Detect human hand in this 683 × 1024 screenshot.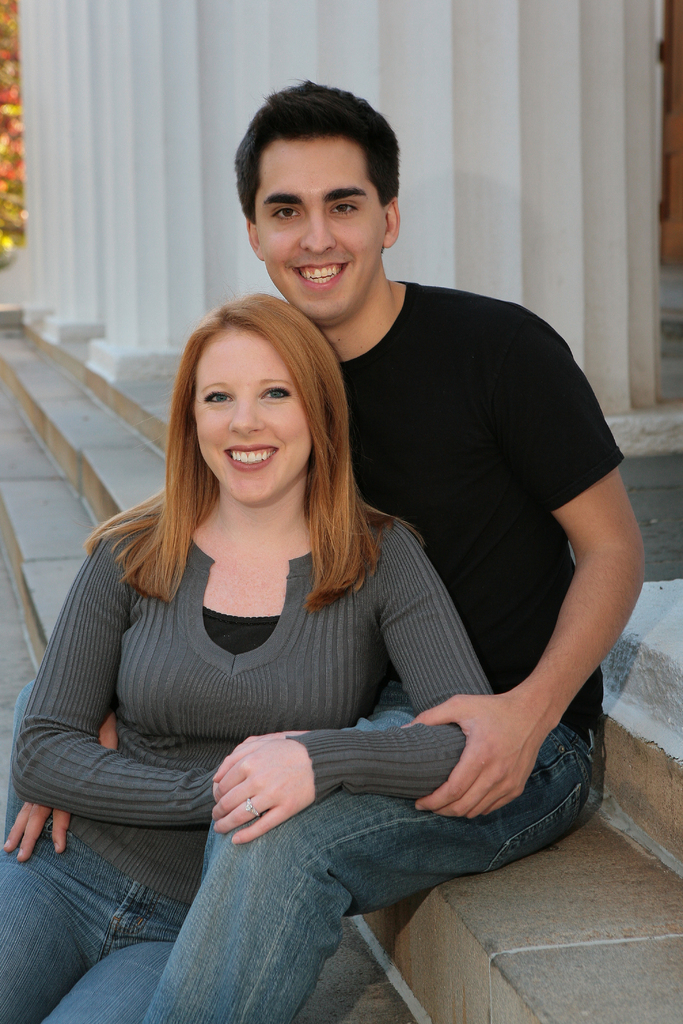
Detection: box=[208, 739, 320, 841].
